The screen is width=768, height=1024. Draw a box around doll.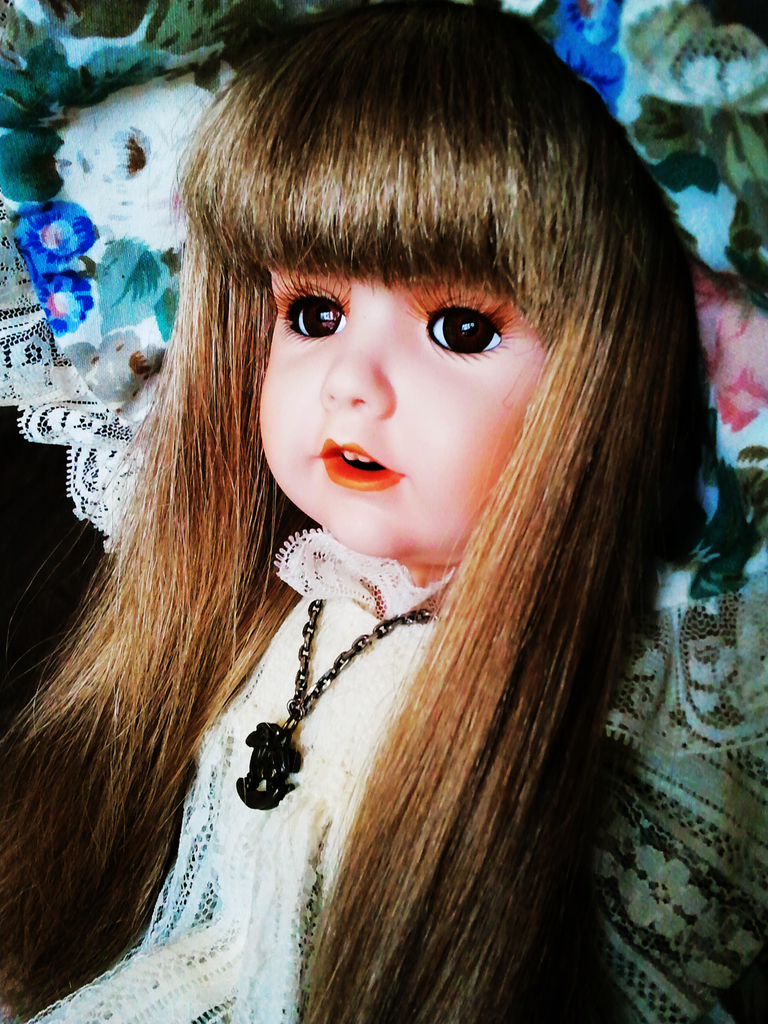
l=61, t=0, r=720, b=970.
